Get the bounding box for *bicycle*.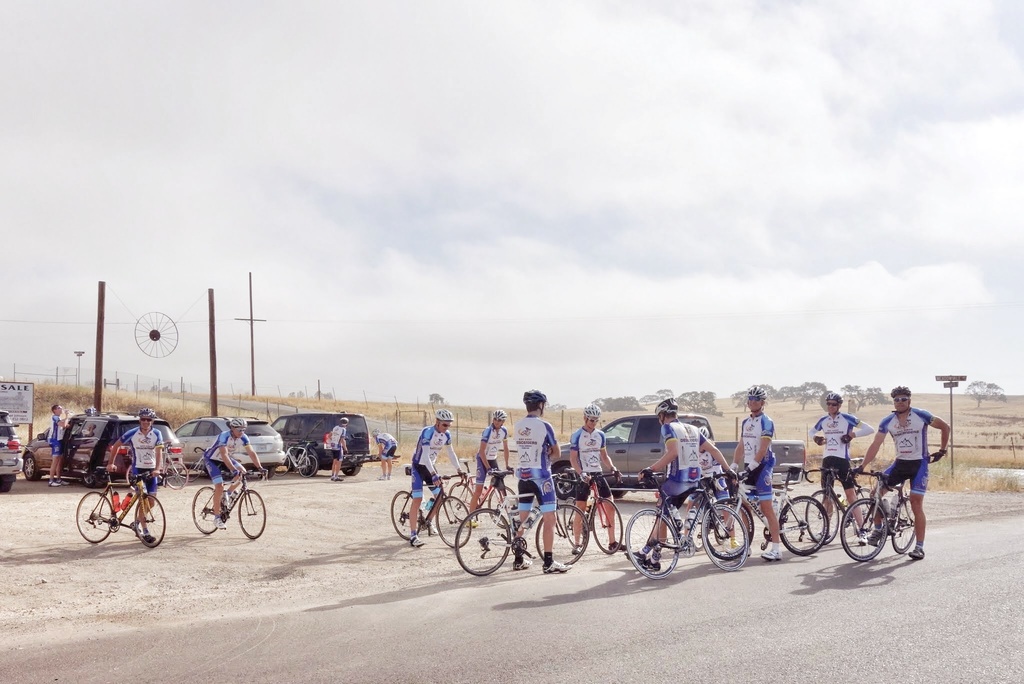
box(191, 466, 269, 540).
